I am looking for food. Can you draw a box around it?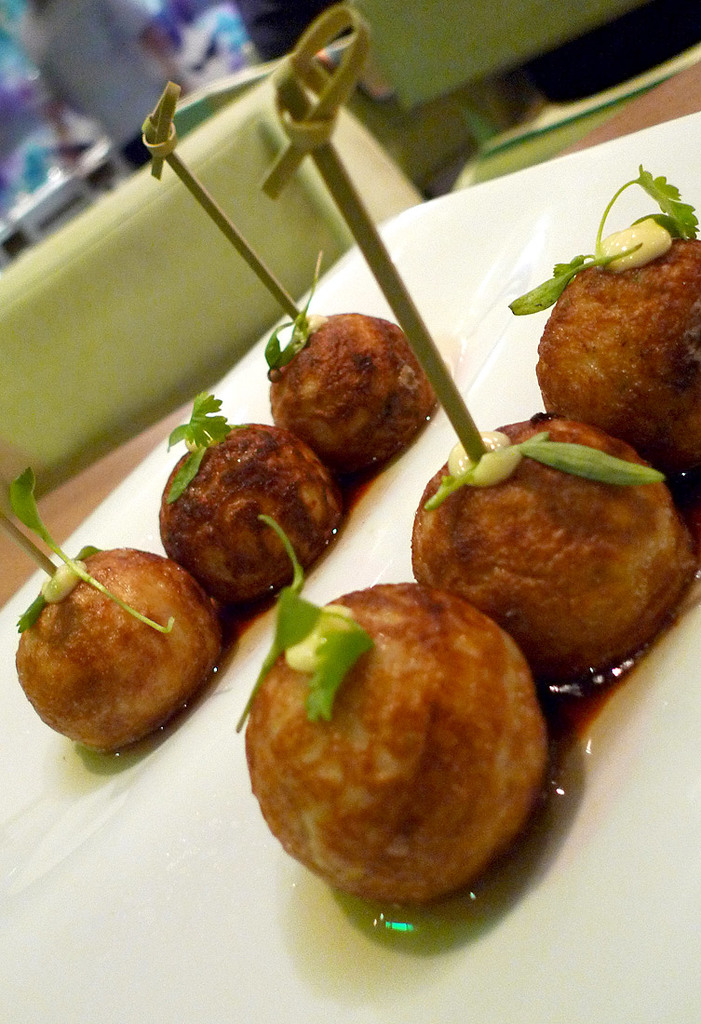
Sure, the bounding box is (left=231, top=516, right=374, bottom=730).
